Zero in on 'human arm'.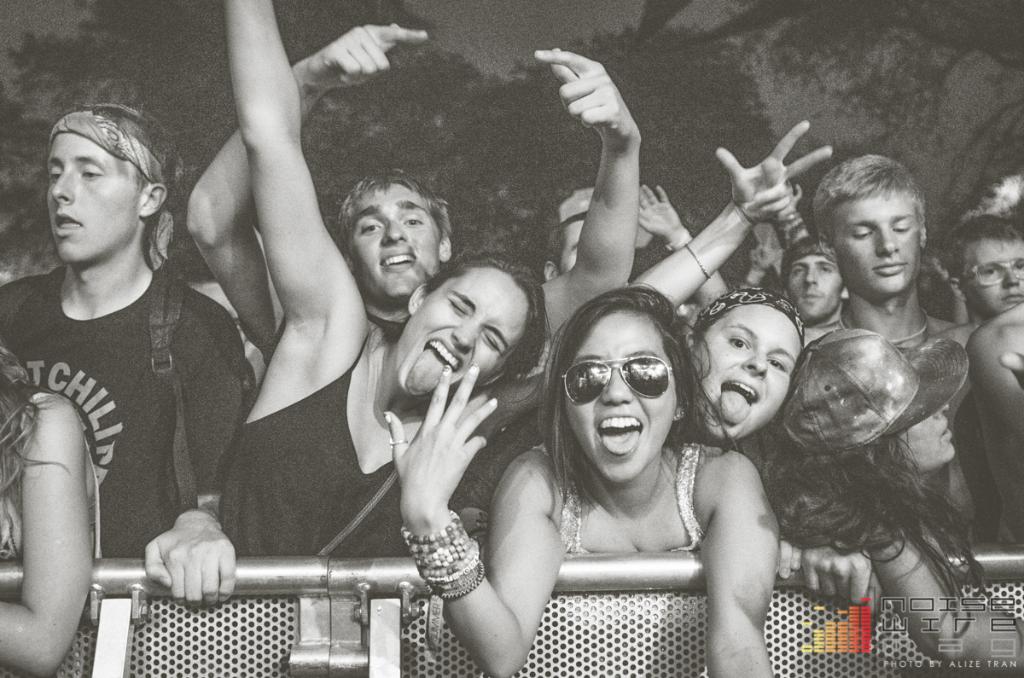
Zeroed in: 141,305,241,612.
